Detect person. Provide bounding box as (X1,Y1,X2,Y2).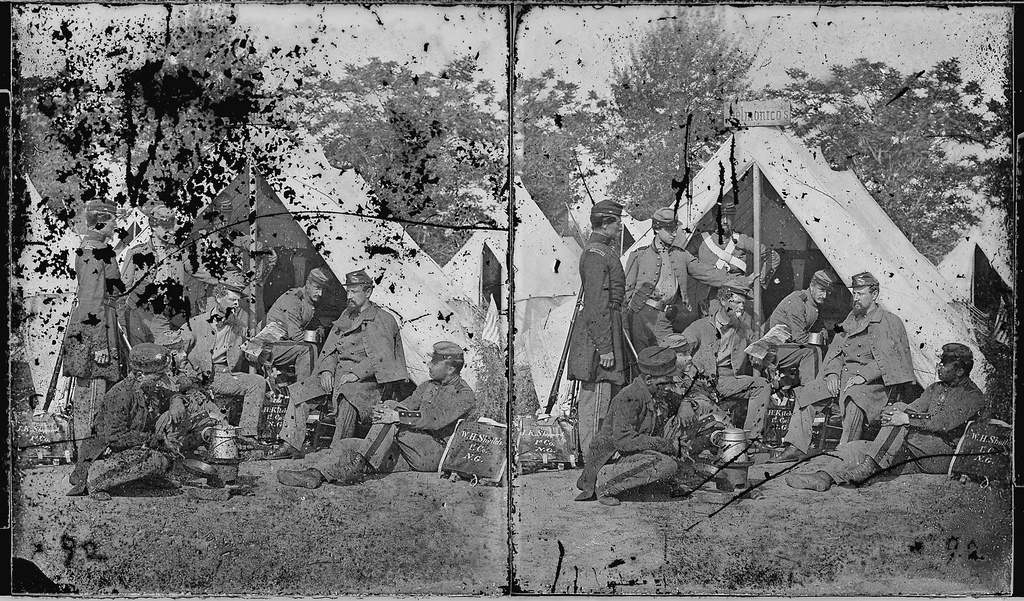
(680,283,795,465).
